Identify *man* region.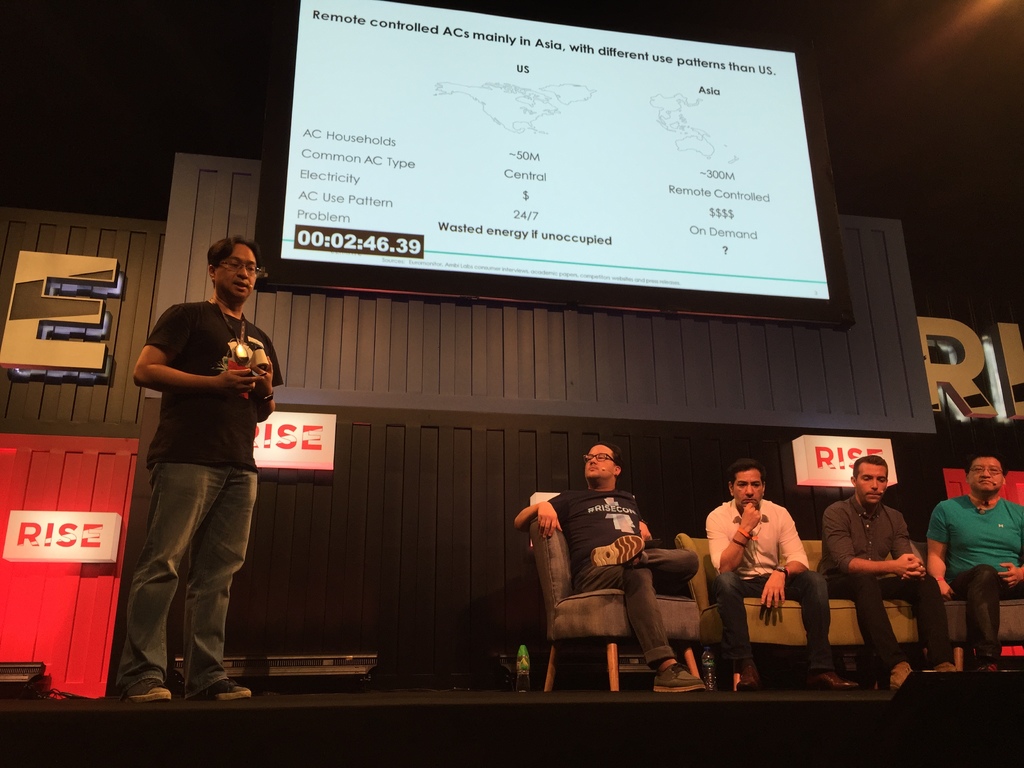
Region: [927, 445, 1023, 669].
